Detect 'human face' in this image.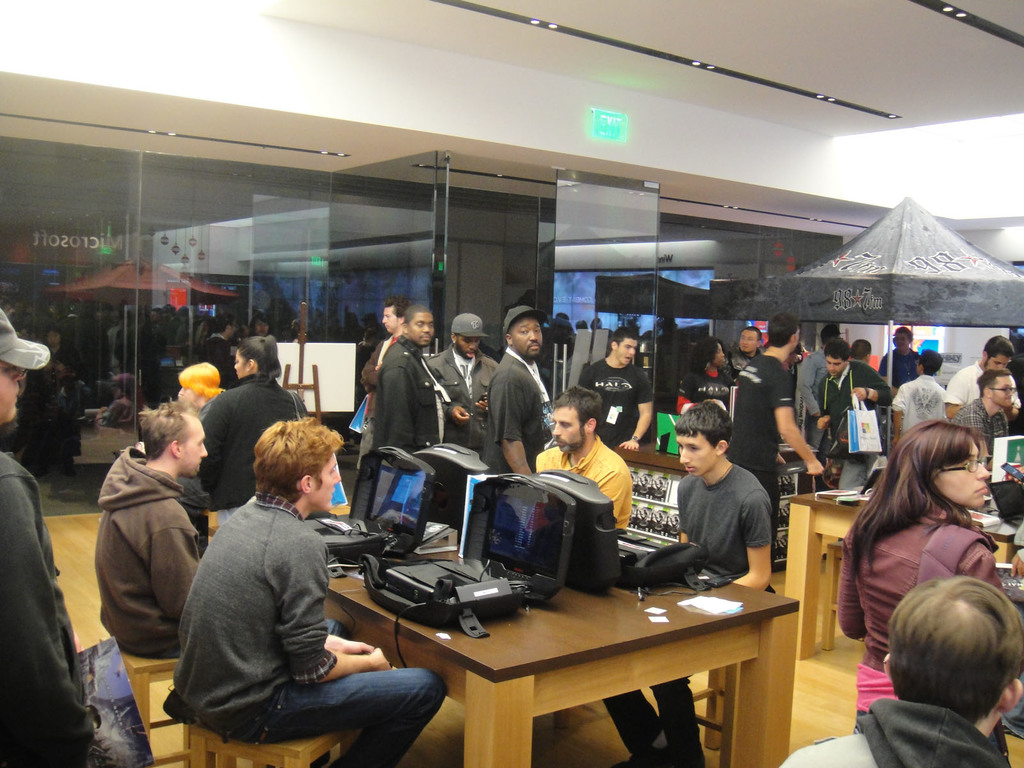
Detection: (406, 311, 433, 345).
